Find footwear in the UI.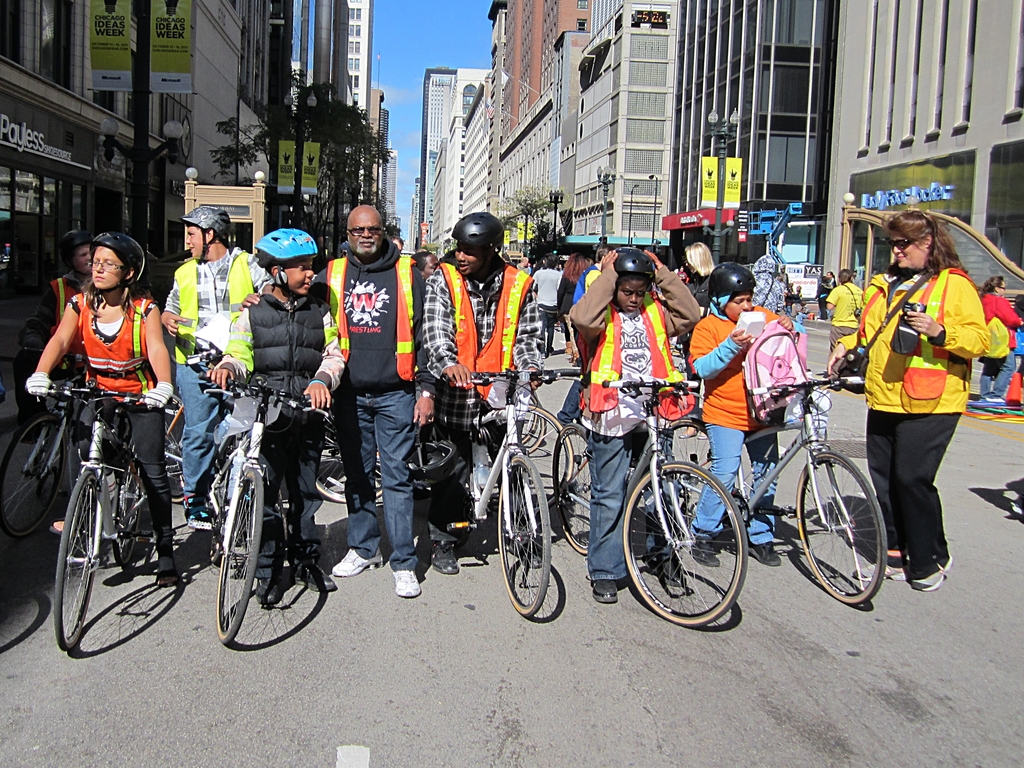
UI element at locate(47, 516, 66, 536).
